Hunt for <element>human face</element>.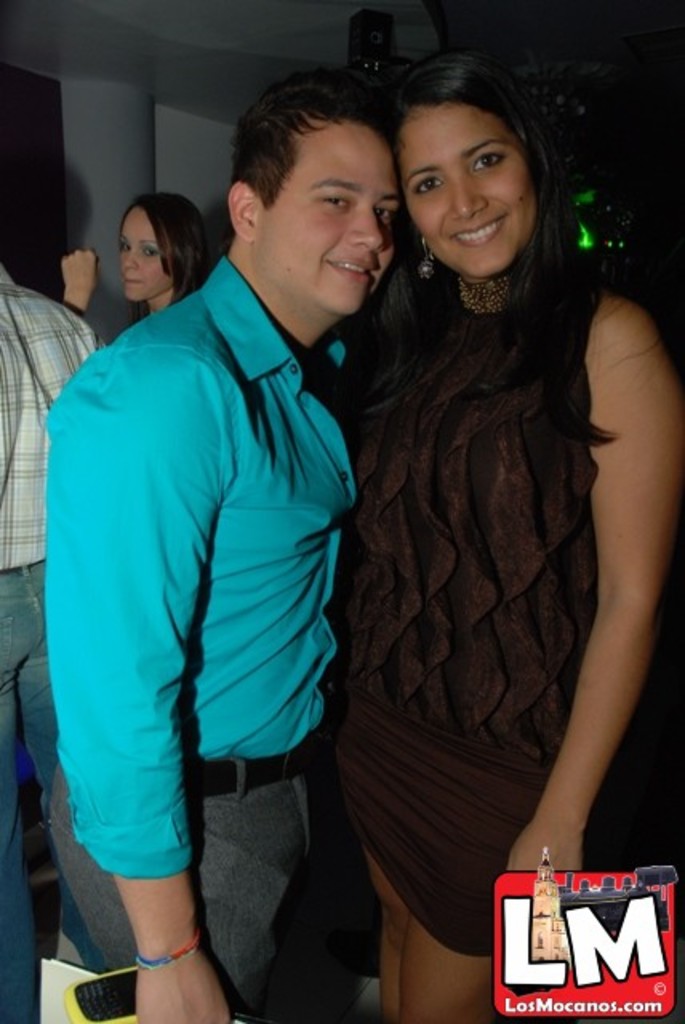
Hunted down at crop(112, 205, 170, 312).
